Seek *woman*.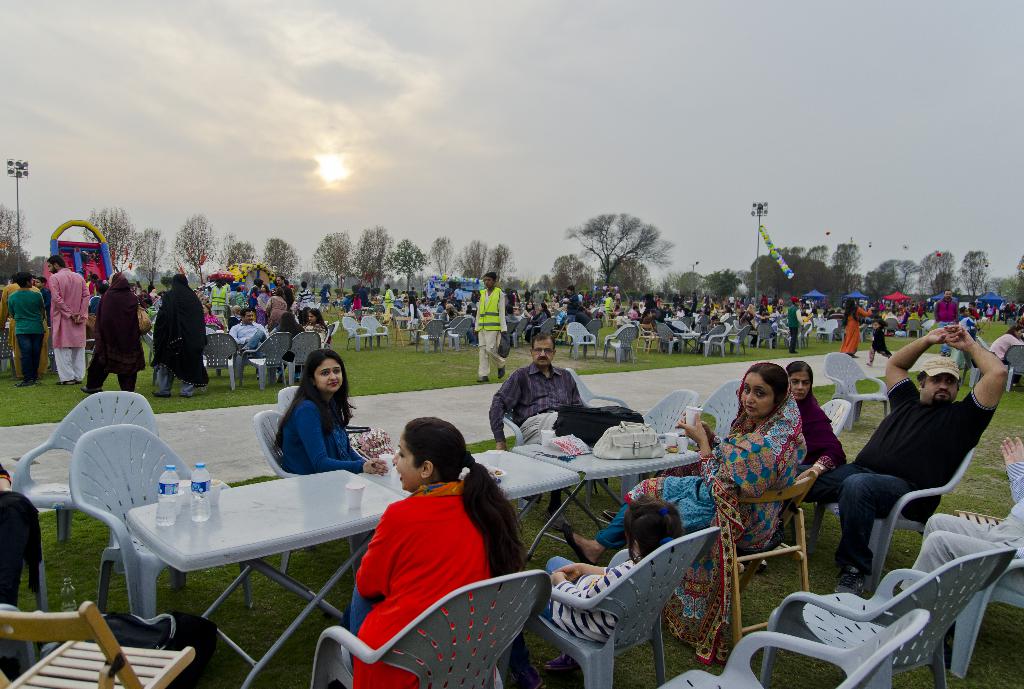
locate(81, 272, 141, 393).
